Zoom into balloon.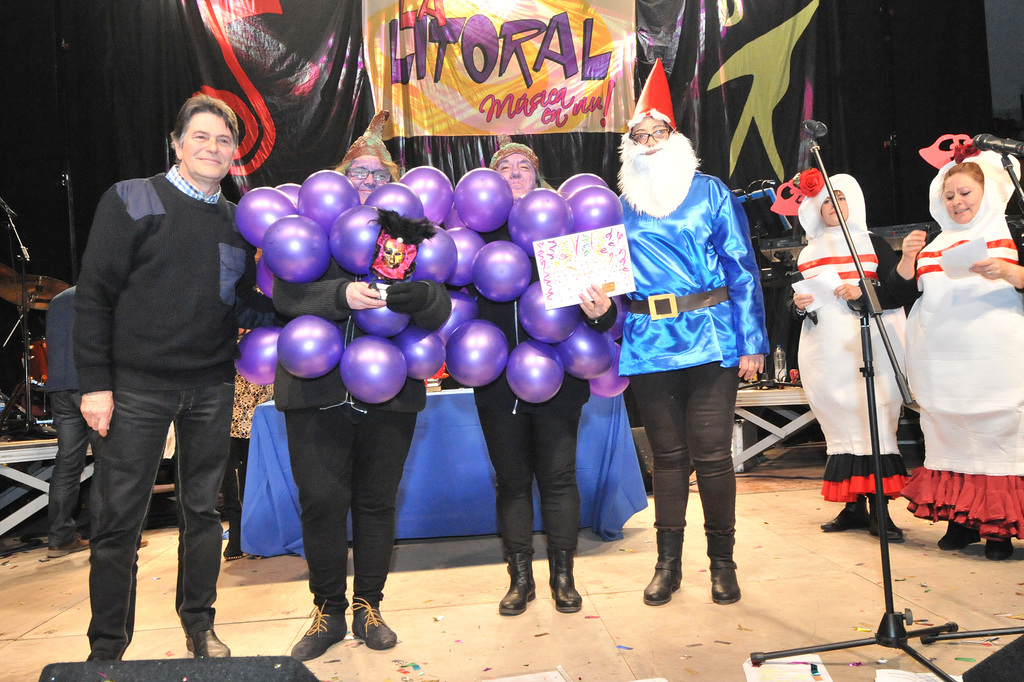
Zoom target: detection(233, 187, 299, 246).
